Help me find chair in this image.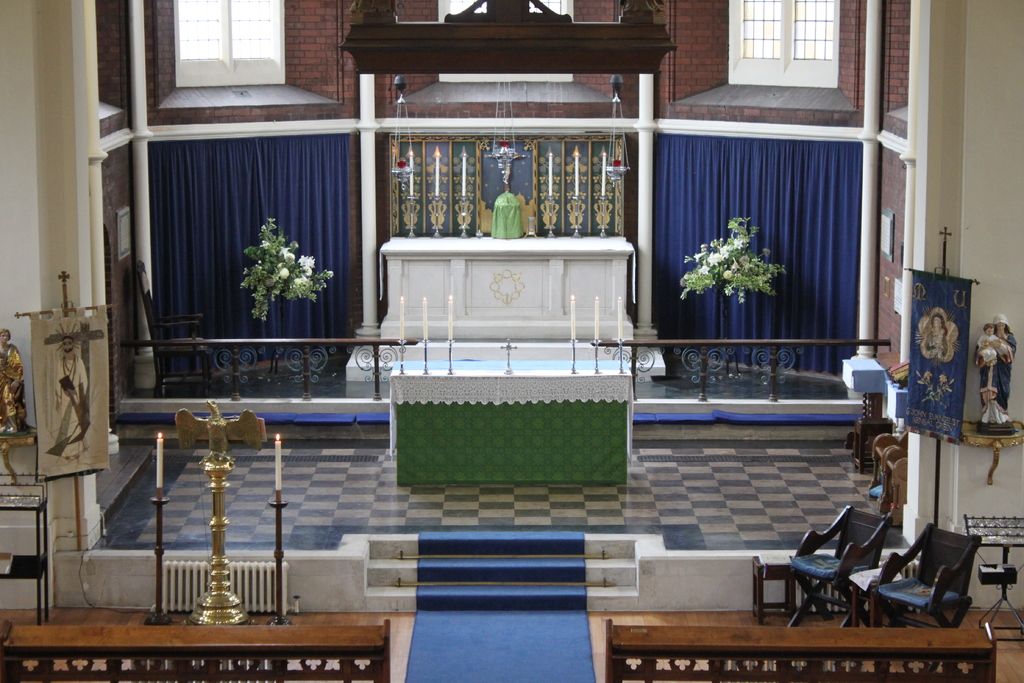
Found it: x1=783, y1=507, x2=914, y2=646.
